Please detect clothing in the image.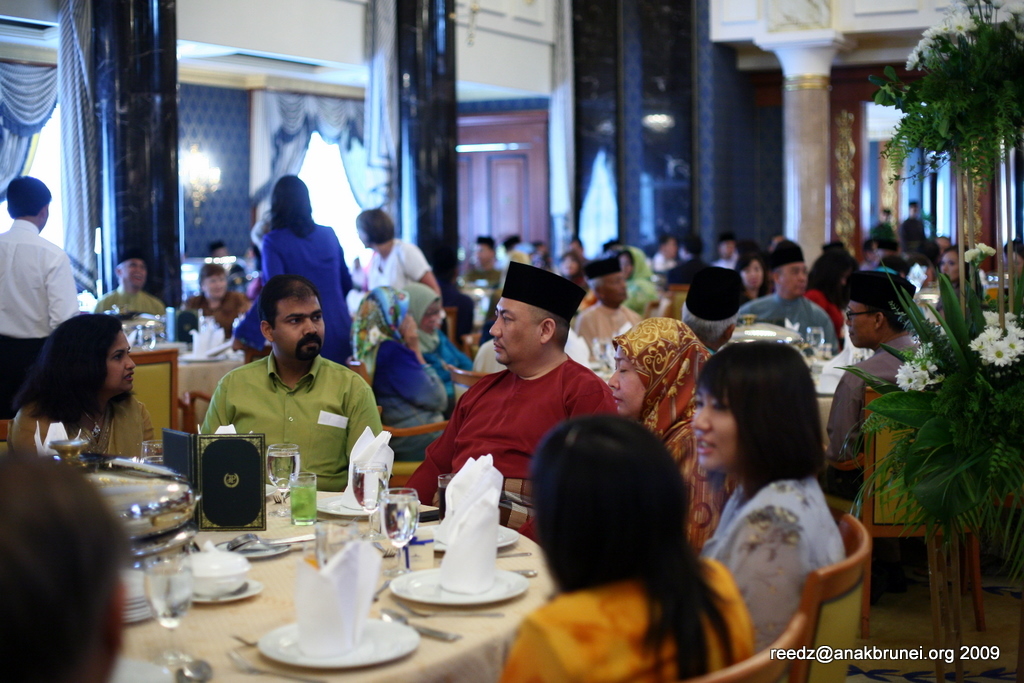
<bbox>735, 295, 850, 352</bbox>.
